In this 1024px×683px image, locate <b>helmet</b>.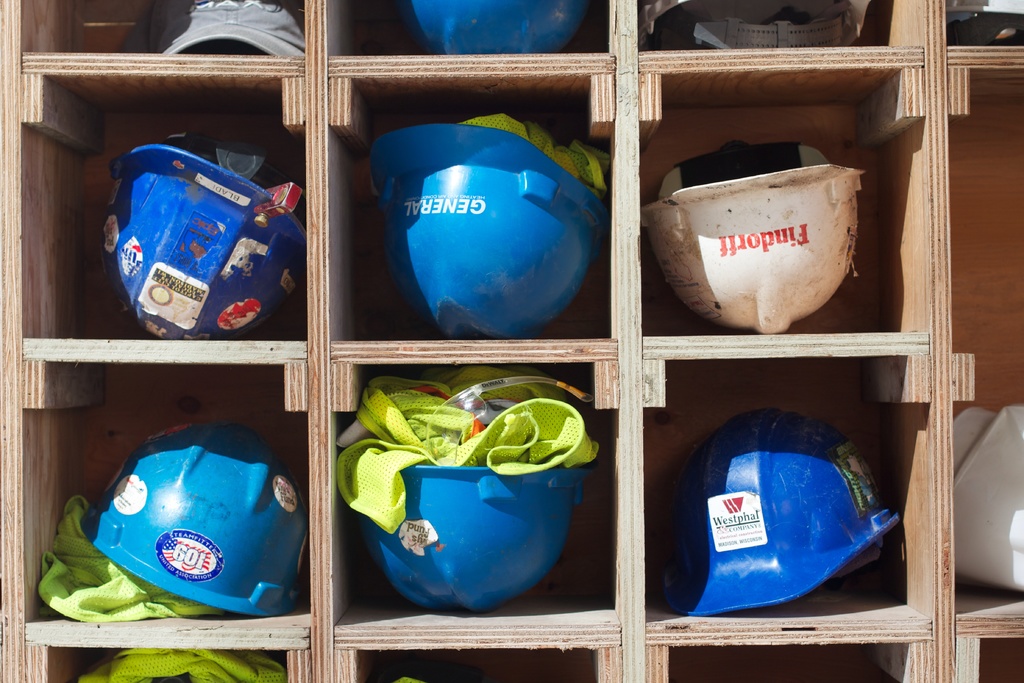
Bounding box: [left=637, top=0, right=868, bottom=49].
